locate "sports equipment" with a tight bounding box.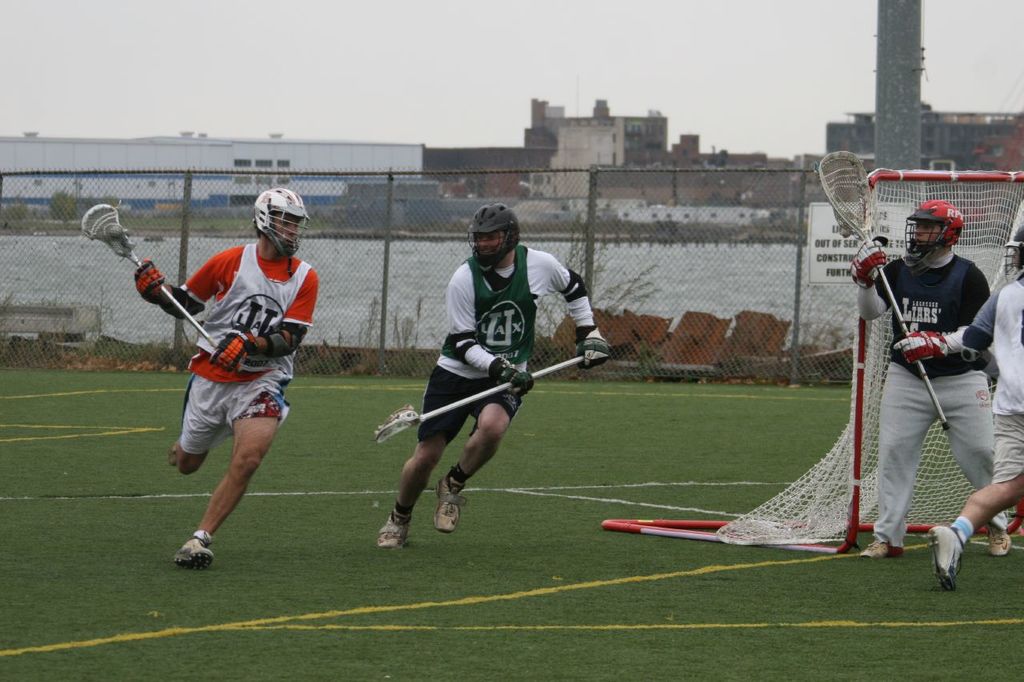
crop(251, 188, 314, 277).
